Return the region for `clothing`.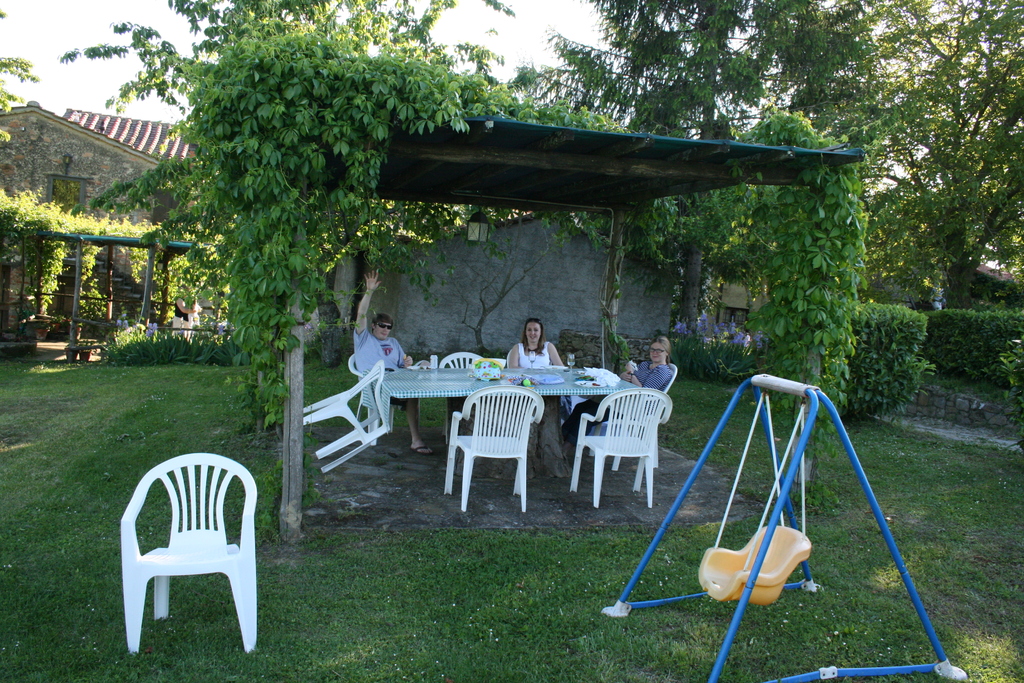
(563,358,669,444).
